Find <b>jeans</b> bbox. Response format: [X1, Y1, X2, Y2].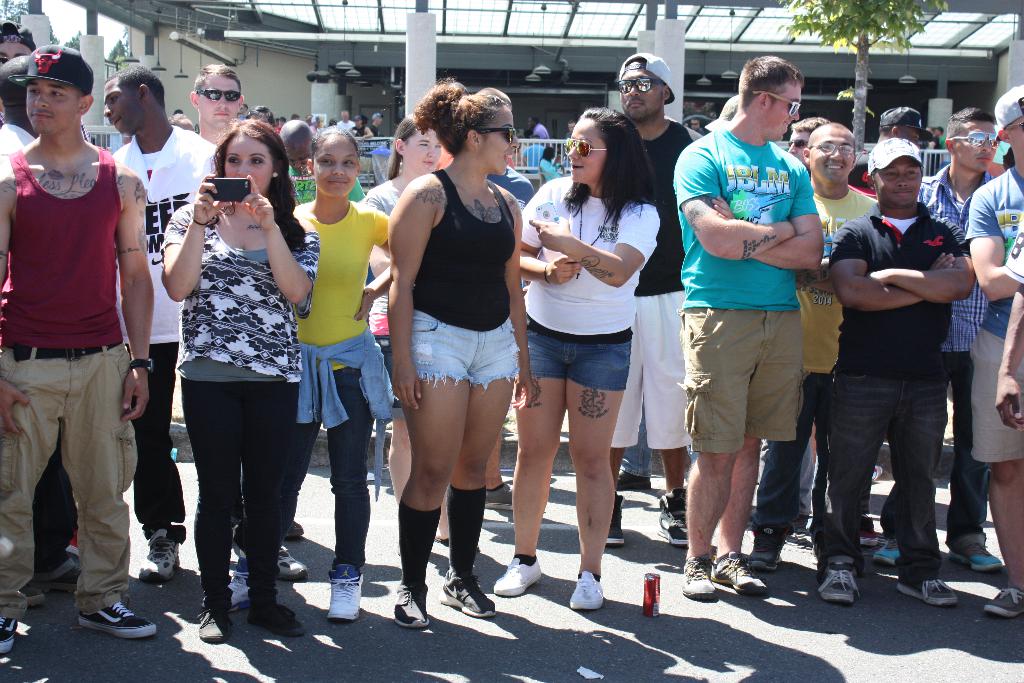
[884, 352, 975, 540].
